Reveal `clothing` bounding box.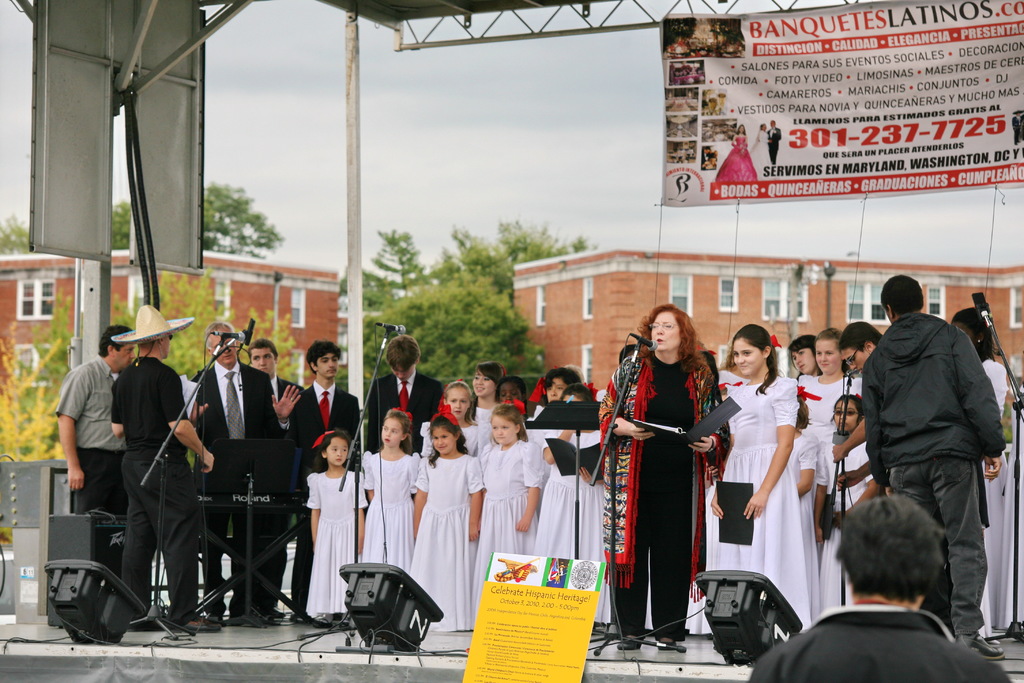
Revealed: locate(415, 453, 489, 636).
